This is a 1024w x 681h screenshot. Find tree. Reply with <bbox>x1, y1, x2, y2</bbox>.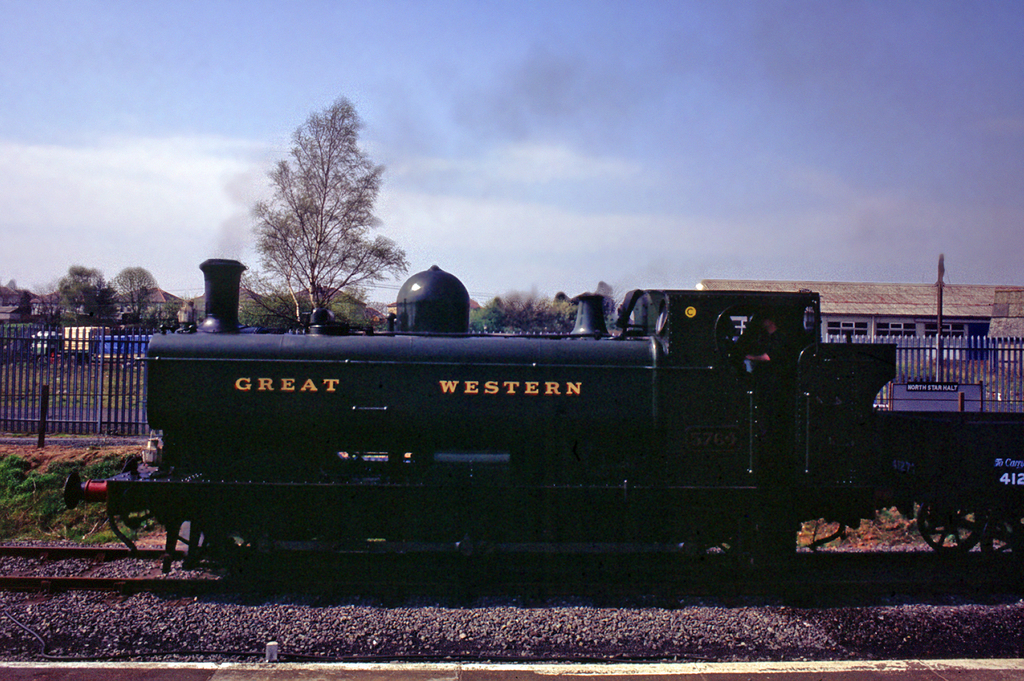
<bbox>245, 94, 394, 329</bbox>.
